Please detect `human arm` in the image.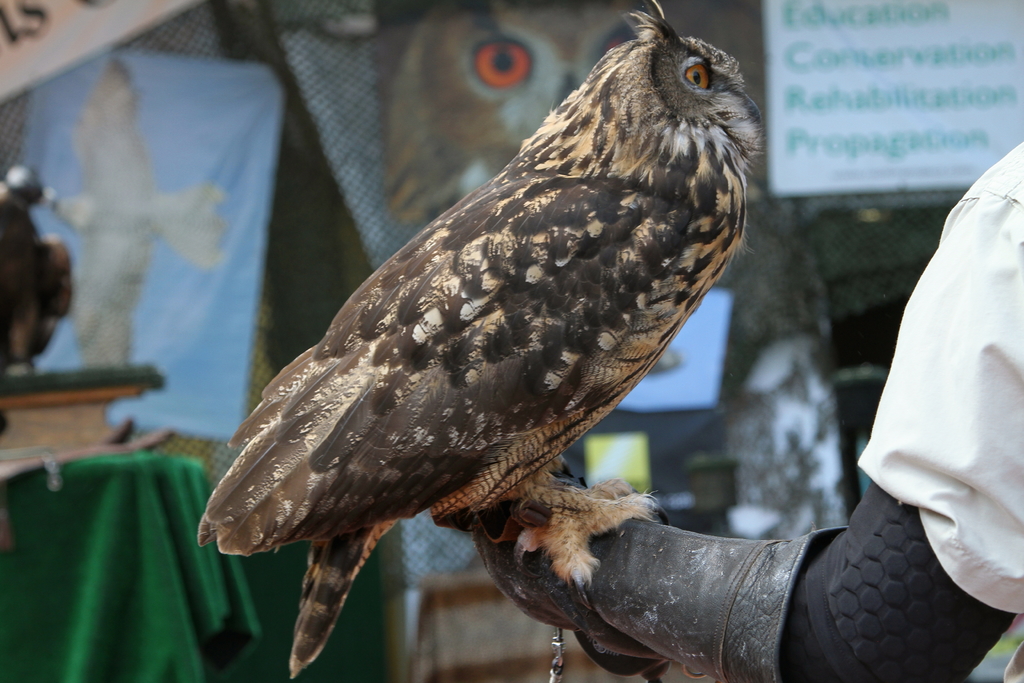
(472, 142, 1023, 682).
